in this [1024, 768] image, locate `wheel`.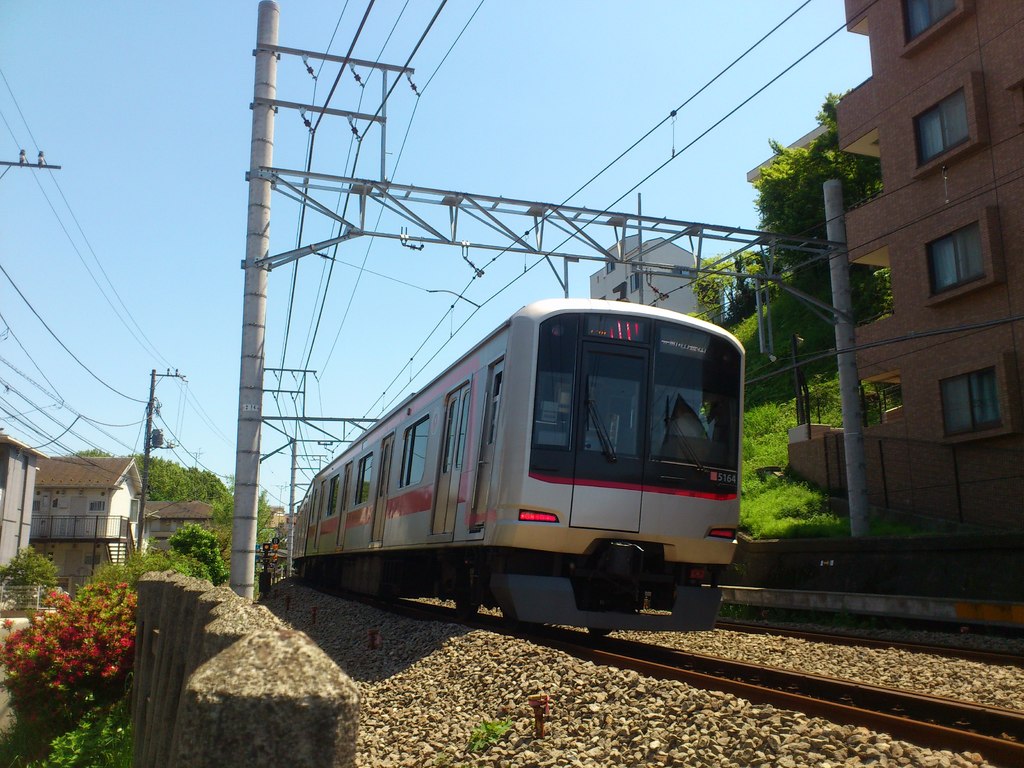
Bounding box: <region>456, 604, 481, 618</region>.
